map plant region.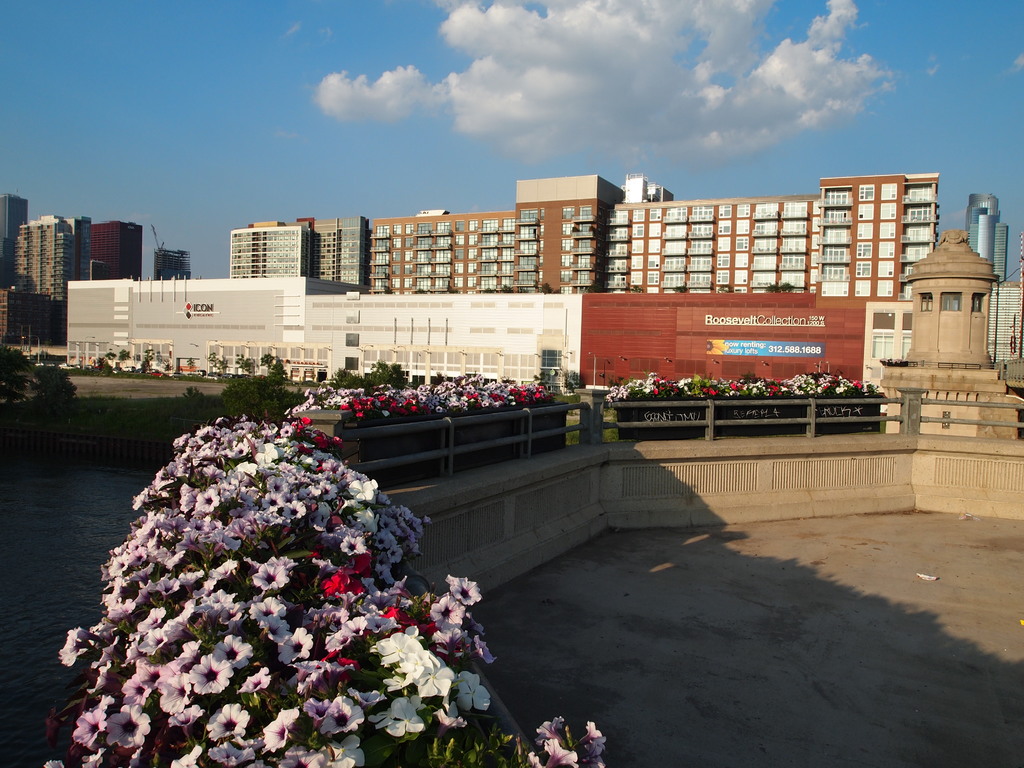
Mapped to <bbox>615, 365, 700, 401</bbox>.
